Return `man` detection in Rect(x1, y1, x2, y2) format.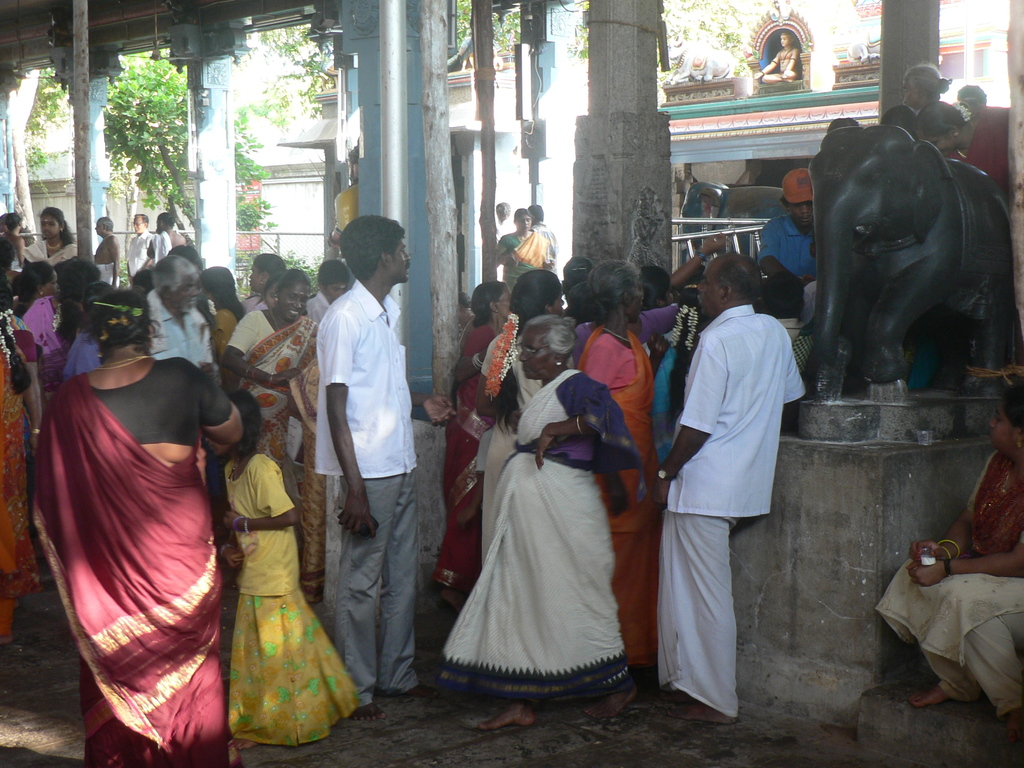
Rect(531, 199, 557, 273).
